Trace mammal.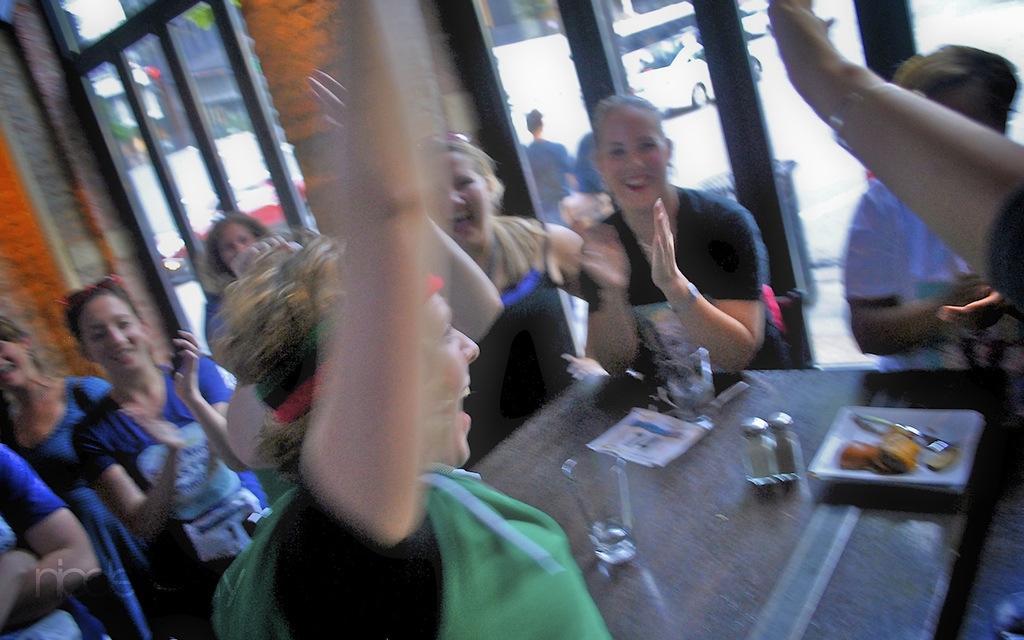
Traced to crop(526, 103, 575, 314).
